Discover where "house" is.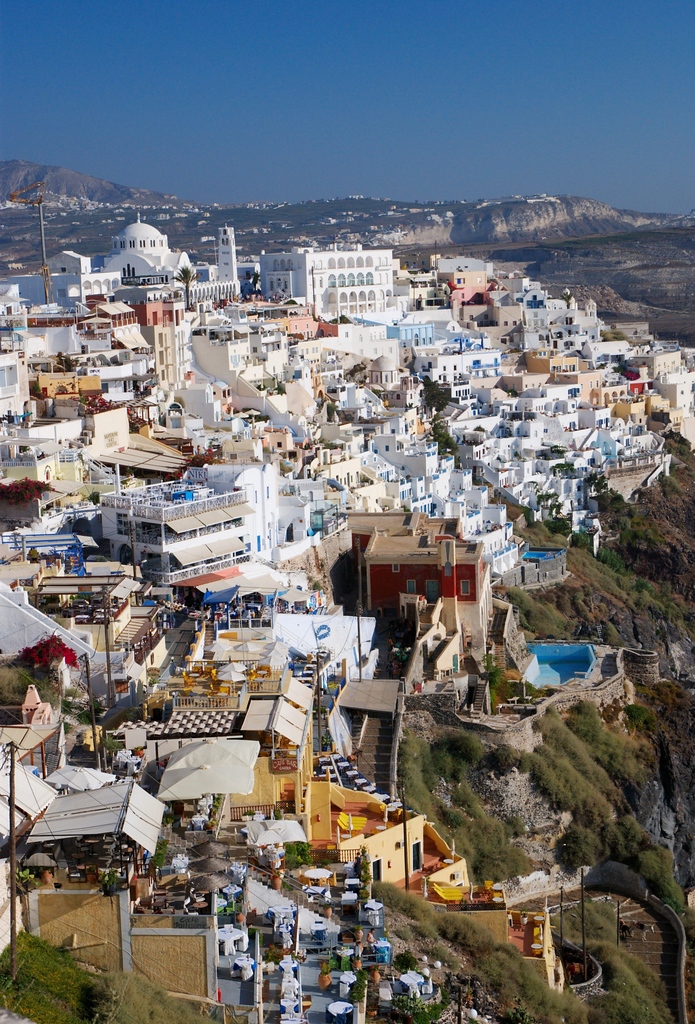
Discovered at BBox(88, 297, 150, 355).
